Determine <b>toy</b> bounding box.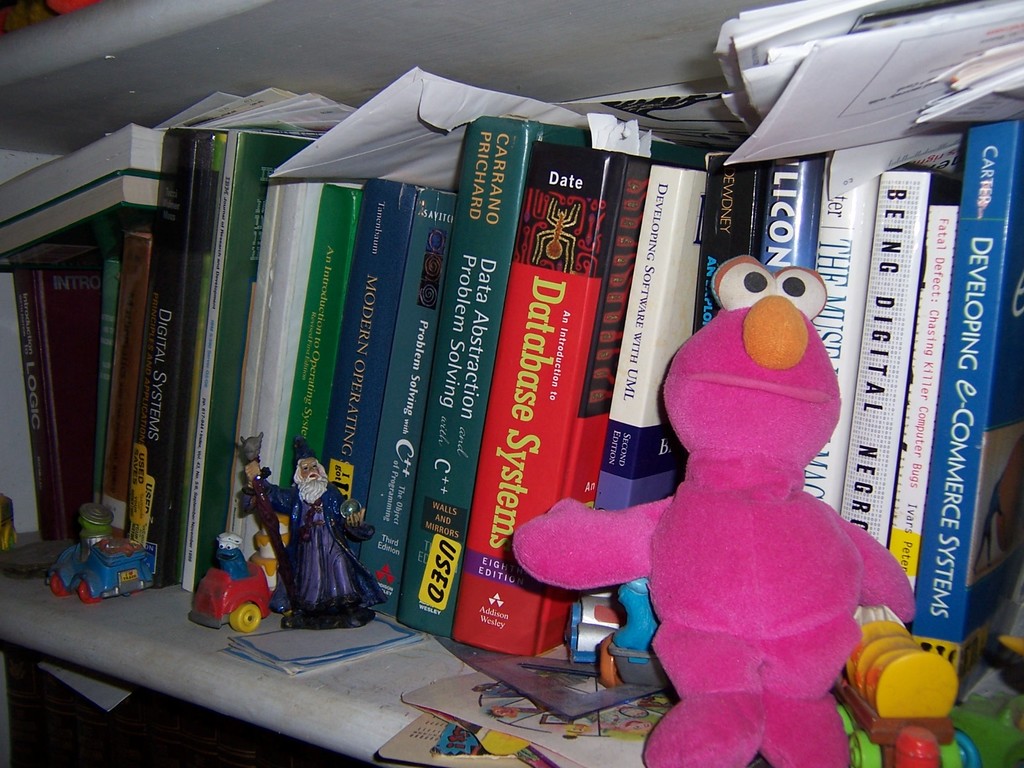
Determined: <region>546, 271, 920, 735</region>.
